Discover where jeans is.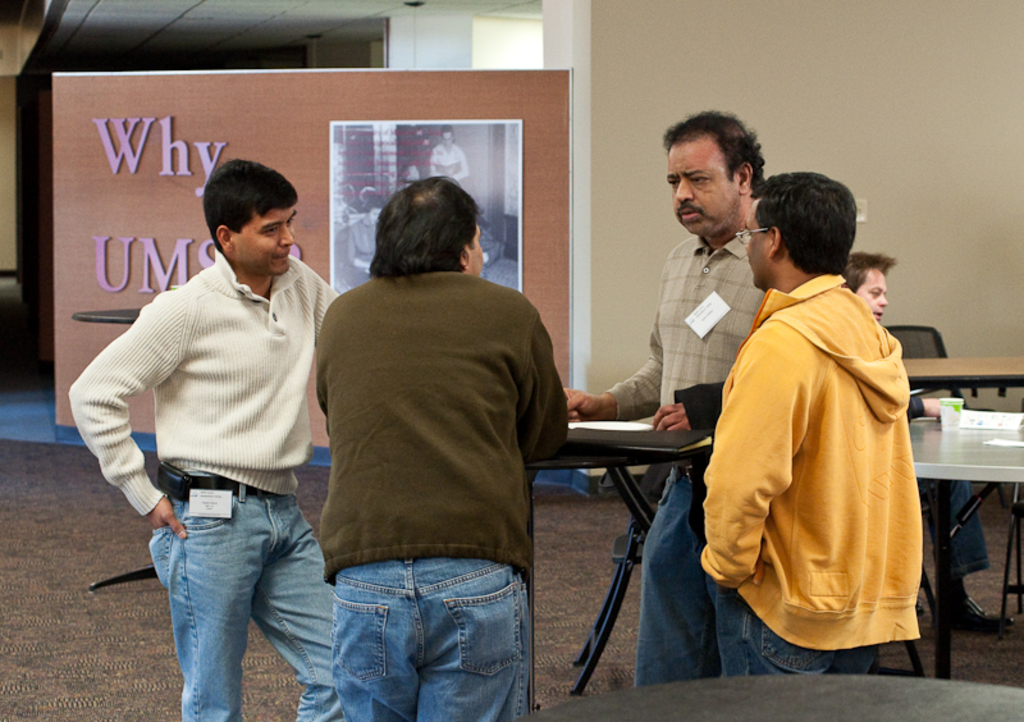
Discovered at BBox(332, 566, 534, 721).
